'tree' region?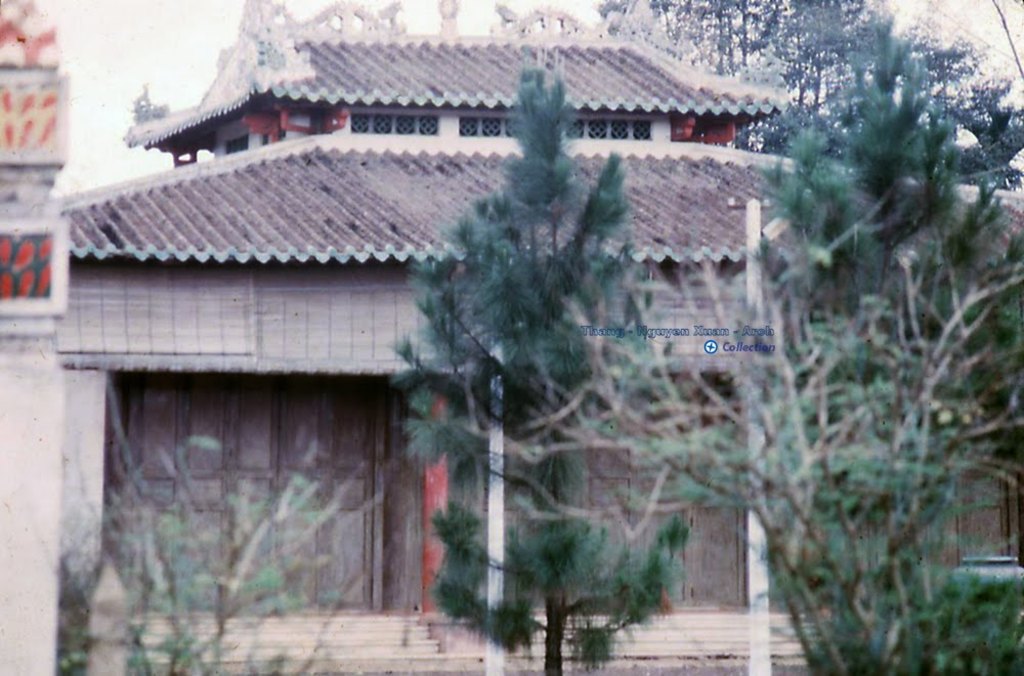
605,0,869,257
